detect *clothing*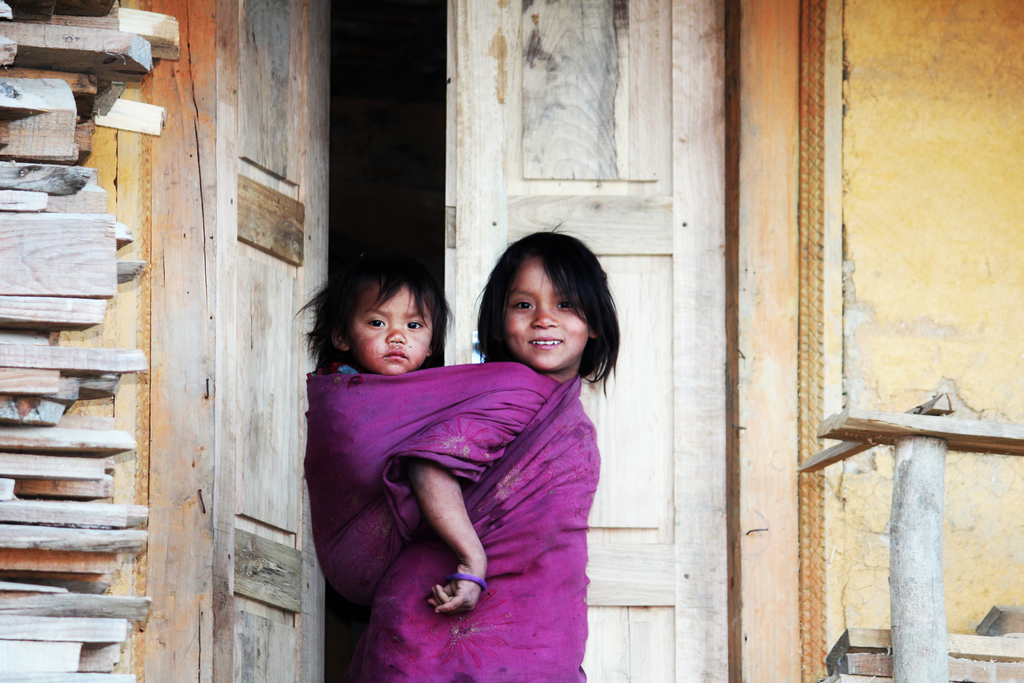
{"left": 310, "top": 311, "right": 618, "bottom": 654}
